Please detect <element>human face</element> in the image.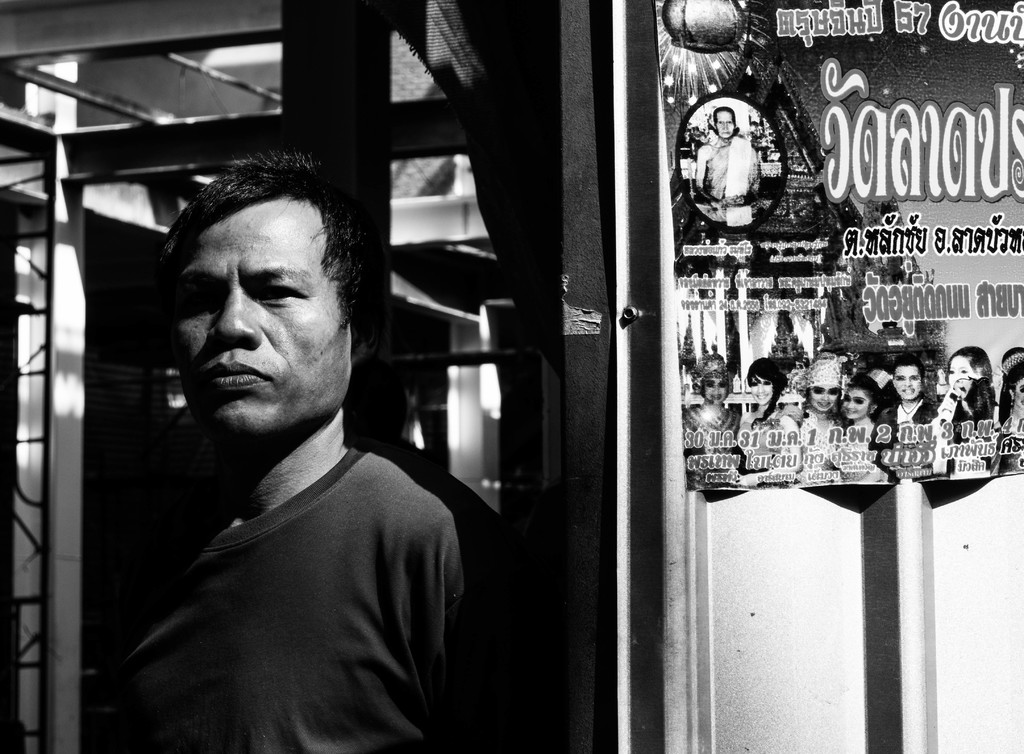
Rect(170, 197, 344, 425).
